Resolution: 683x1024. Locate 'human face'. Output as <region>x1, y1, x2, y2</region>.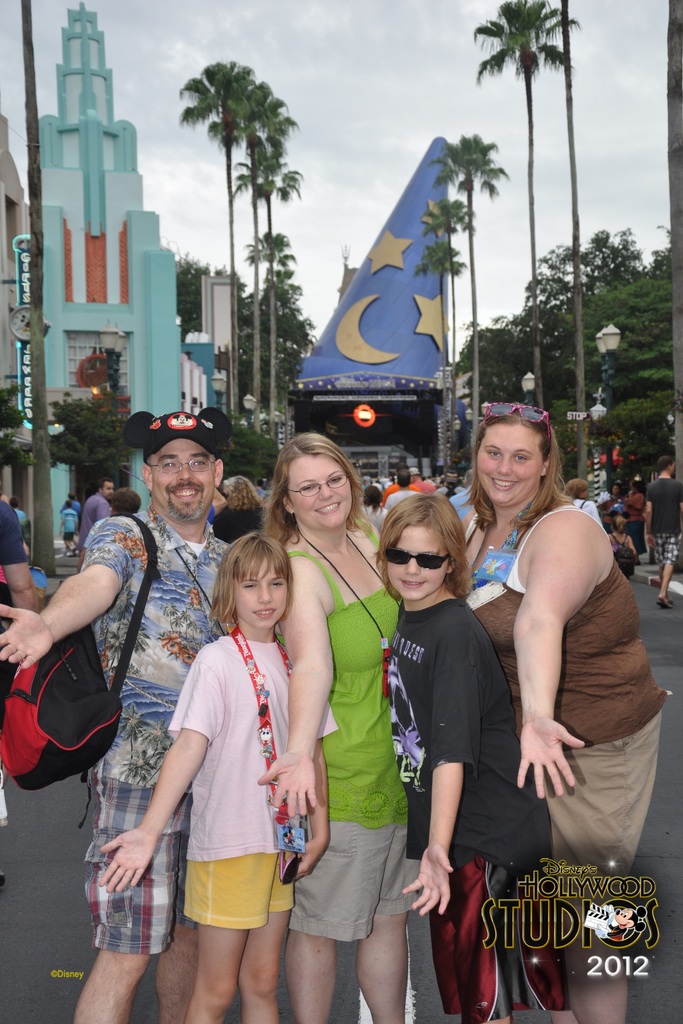
<region>290, 461, 351, 529</region>.
